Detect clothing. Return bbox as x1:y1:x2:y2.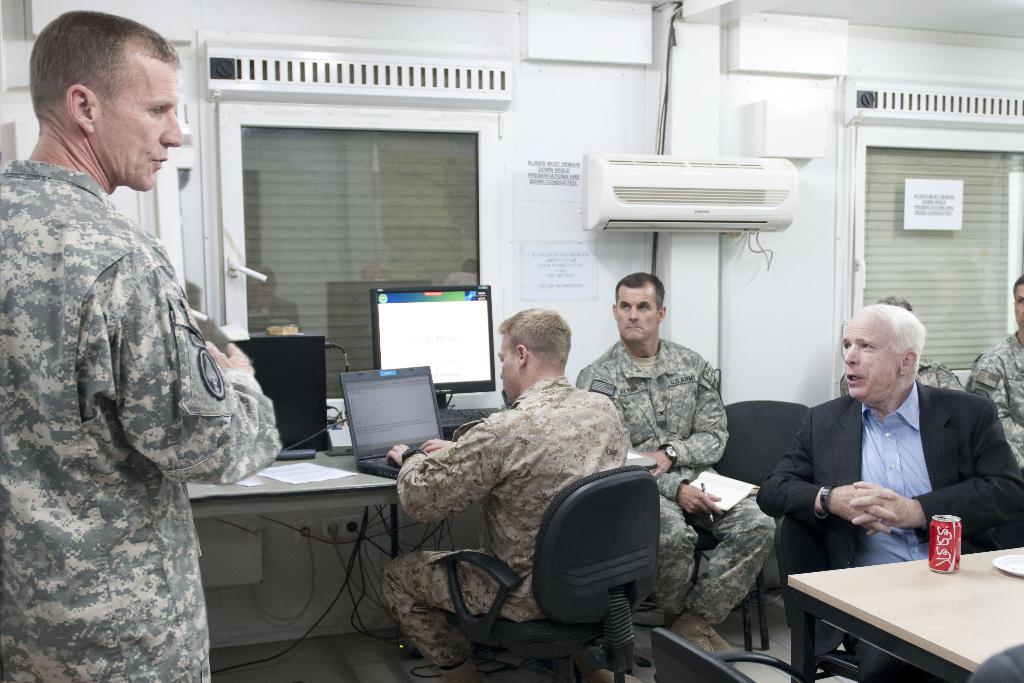
837:362:967:396.
